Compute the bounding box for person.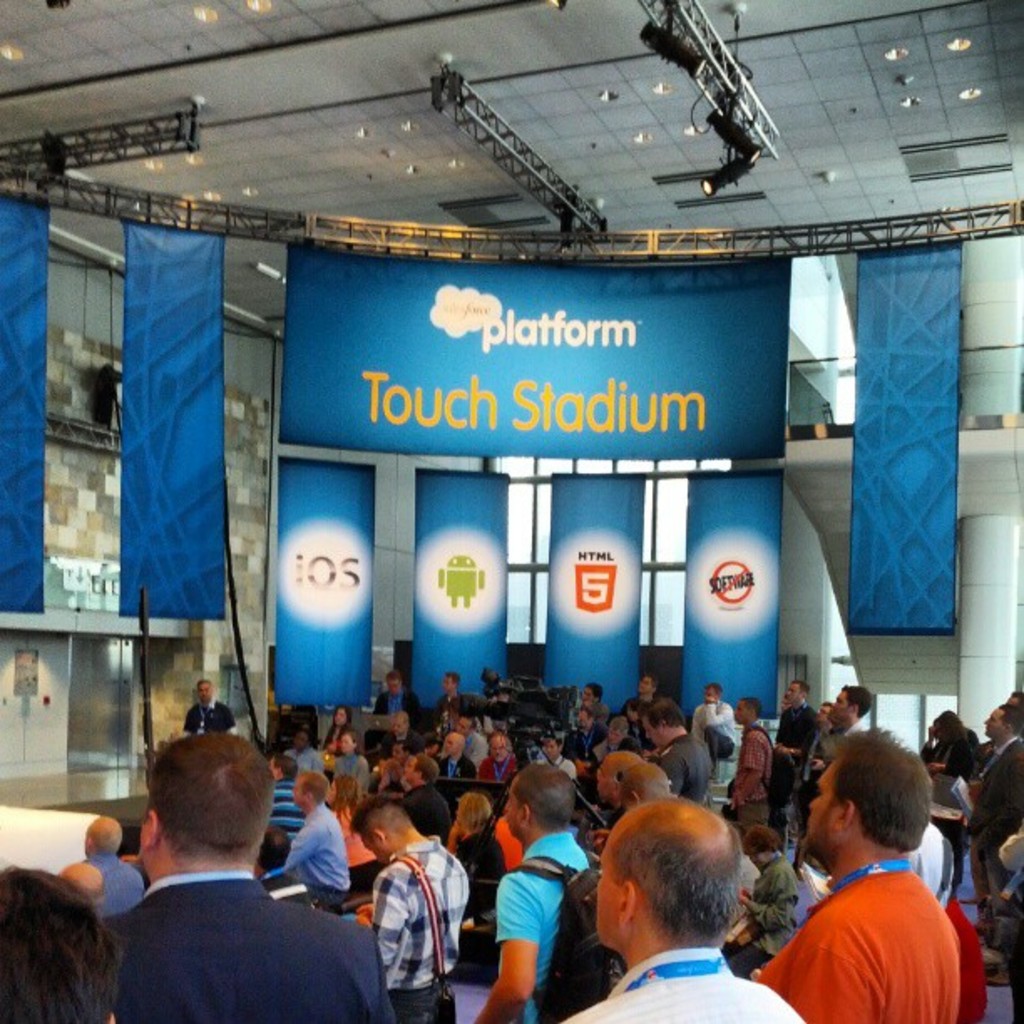
331:724:370:800.
